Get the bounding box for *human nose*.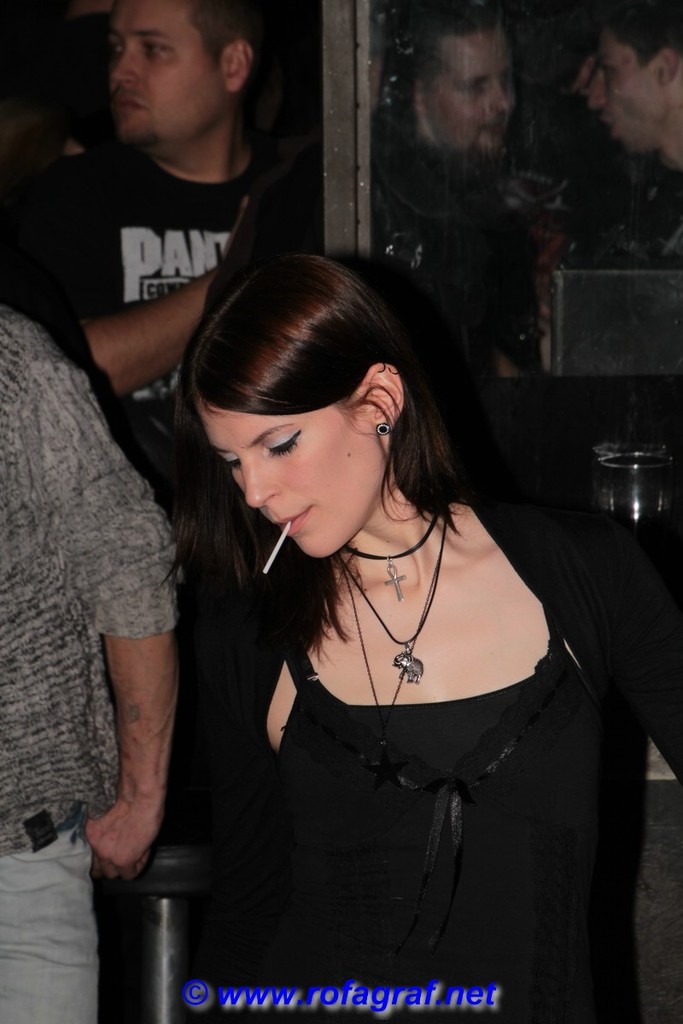
[109, 48, 134, 81].
